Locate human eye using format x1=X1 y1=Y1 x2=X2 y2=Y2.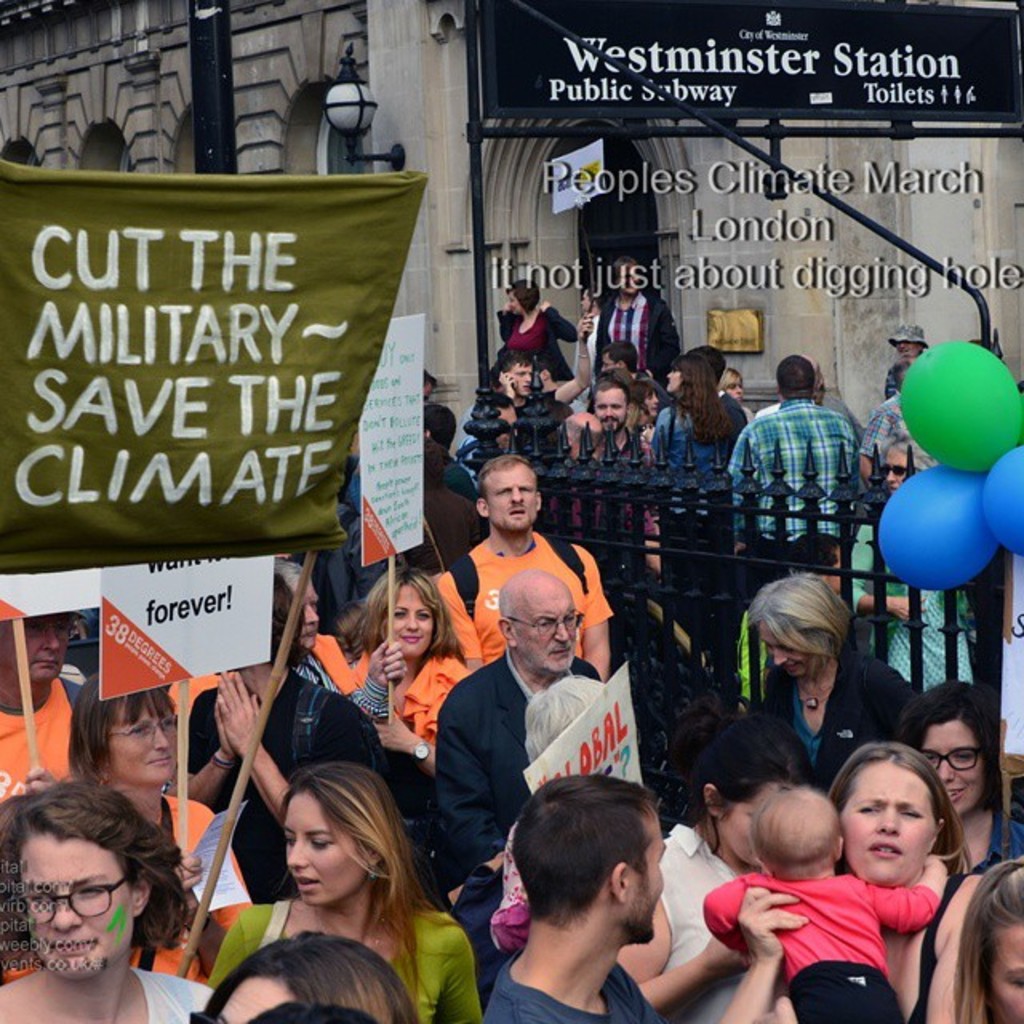
x1=856 y1=798 x2=880 y2=814.
